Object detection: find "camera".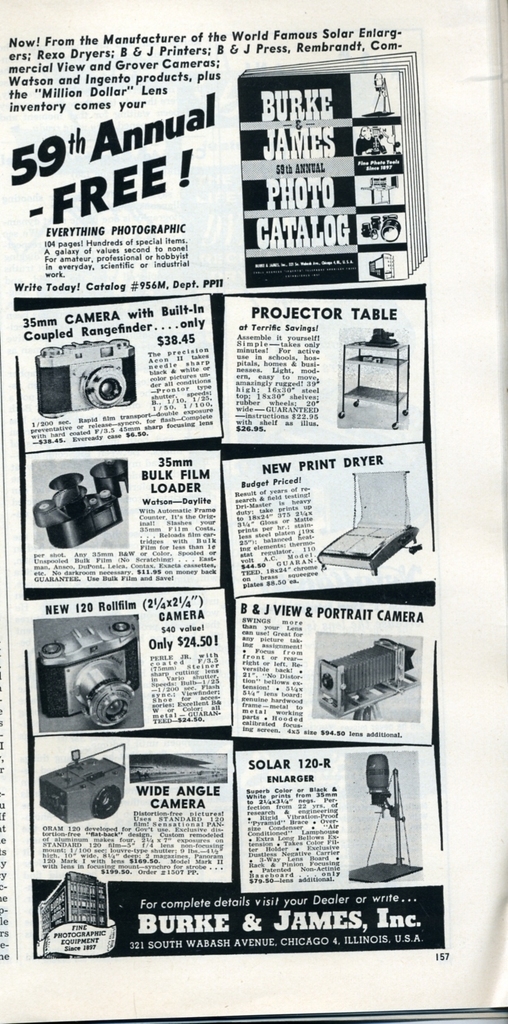
rect(33, 743, 129, 820).
